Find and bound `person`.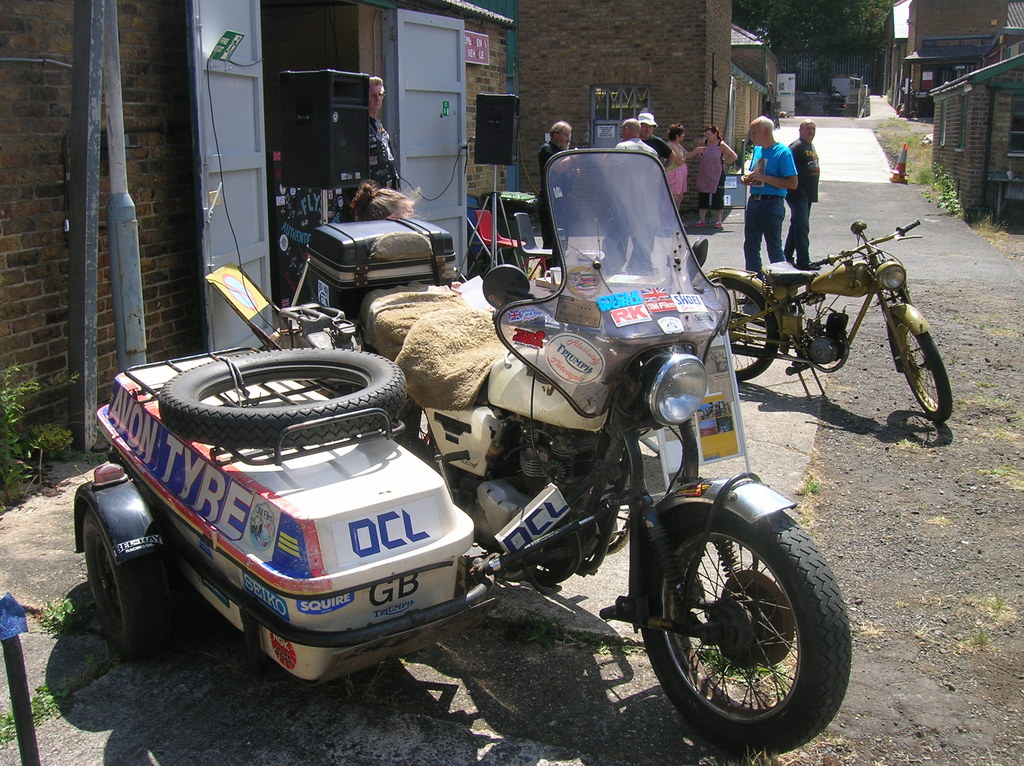
Bound: [740, 115, 797, 301].
